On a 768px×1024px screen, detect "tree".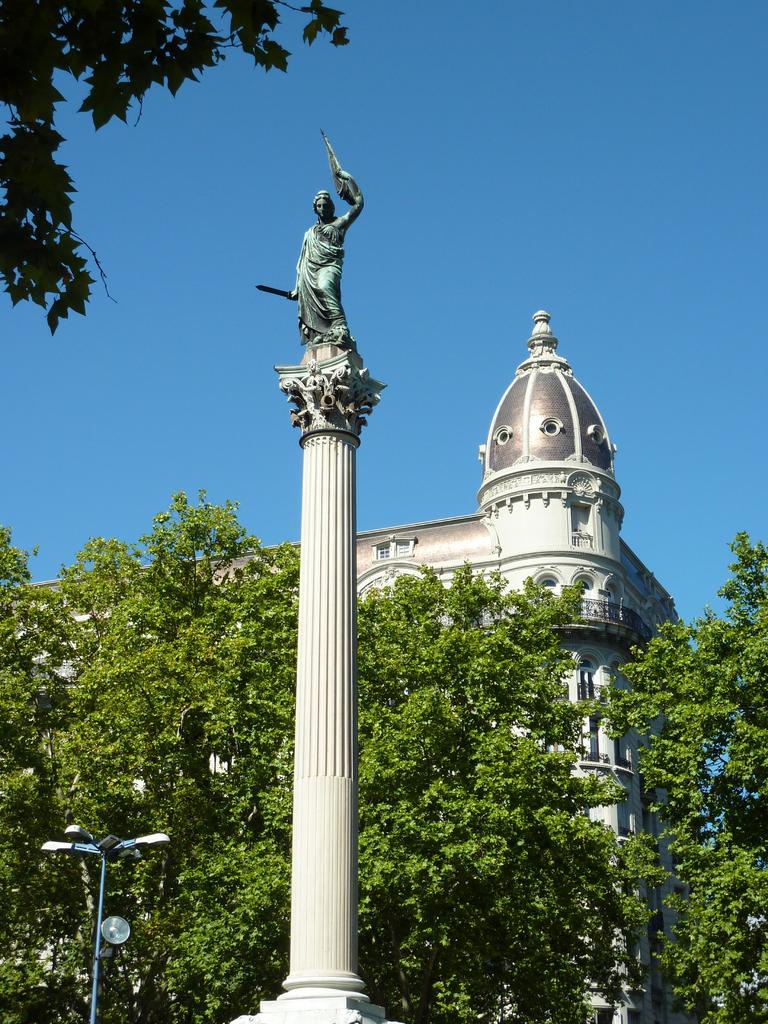
box=[0, 0, 355, 338].
